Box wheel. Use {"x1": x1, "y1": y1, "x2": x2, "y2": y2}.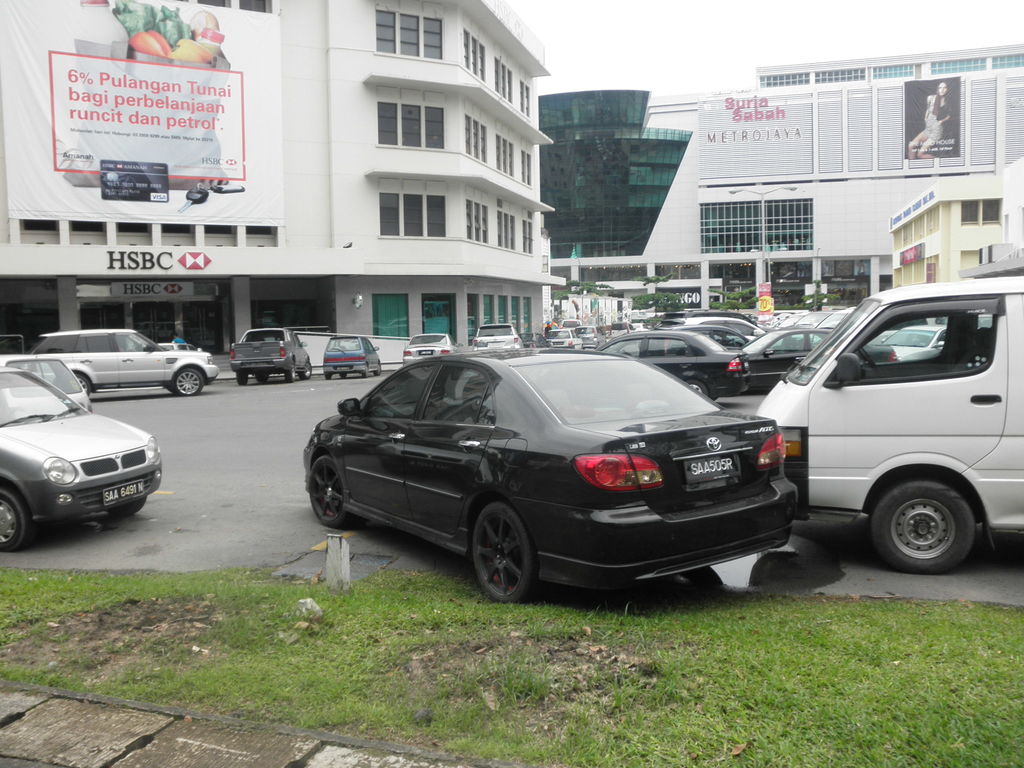
{"x1": 301, "y1": 364, "x2": 316, "y2": 380}.
